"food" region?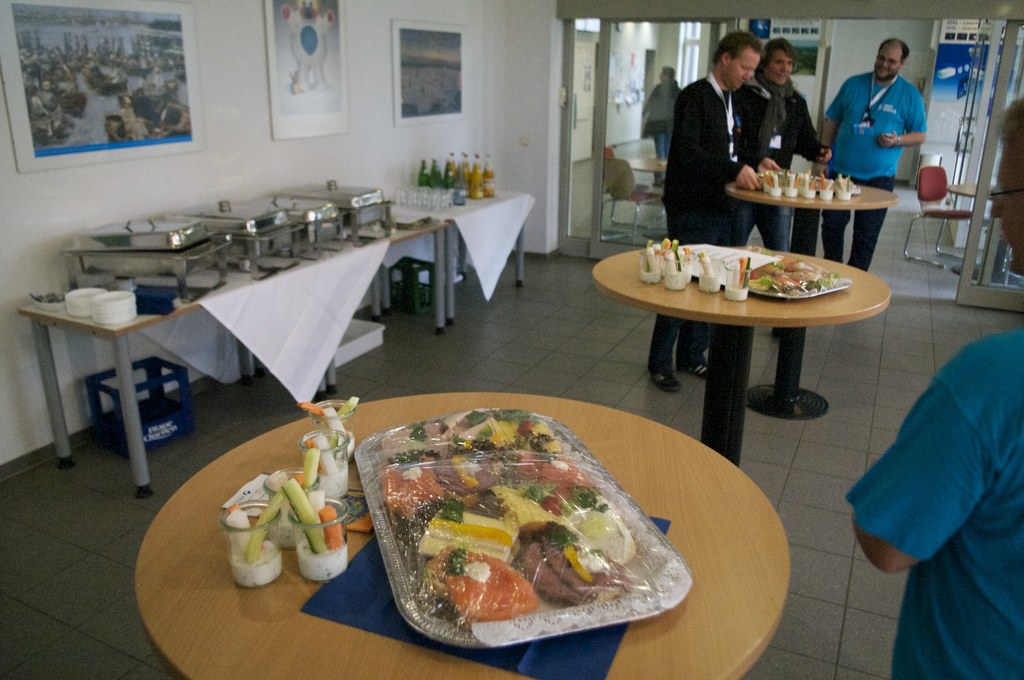
326,434,339,462
